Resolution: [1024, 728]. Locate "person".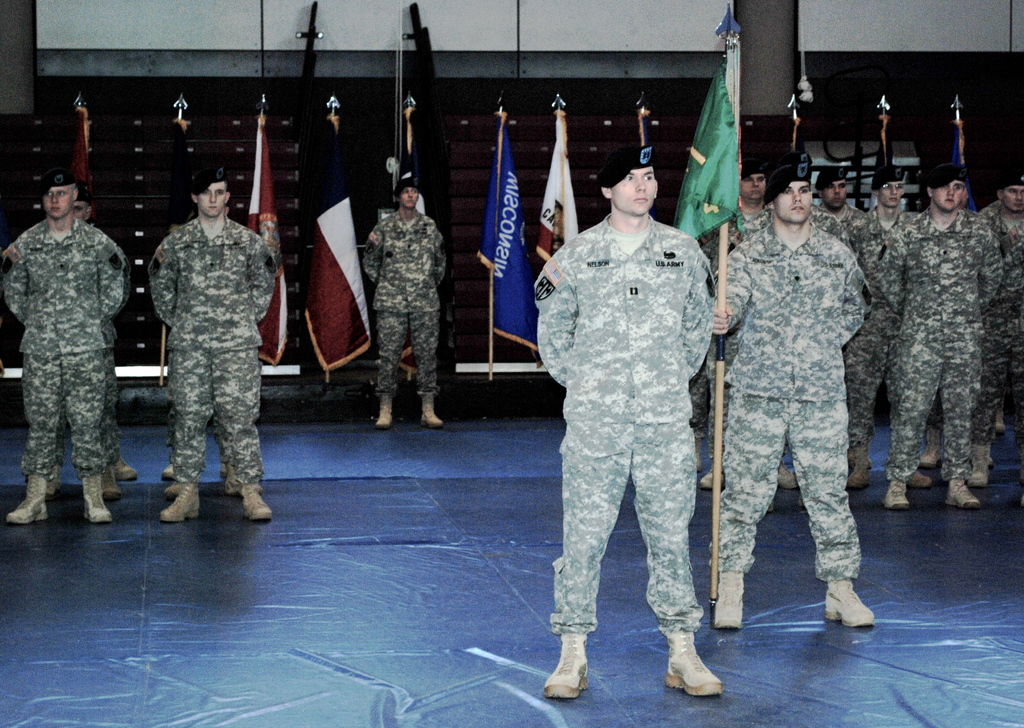
select_region(50, 180, 120, 497).
